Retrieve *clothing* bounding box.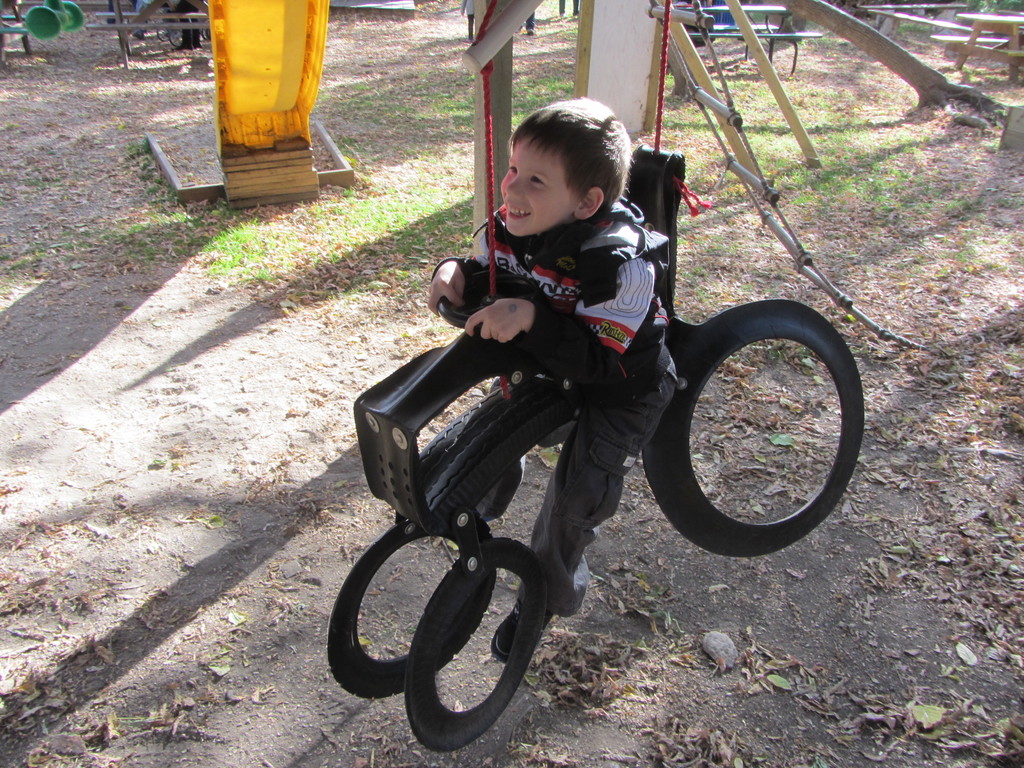
Bounding box: detection(469, 199, 678, 620).
